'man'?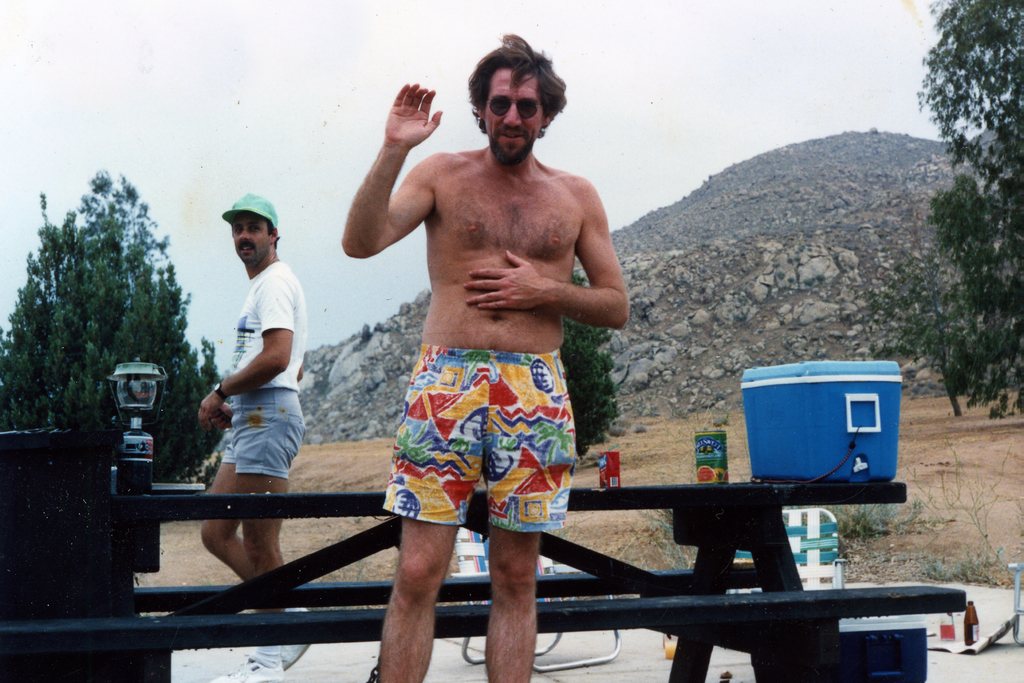
337,57,647,660
